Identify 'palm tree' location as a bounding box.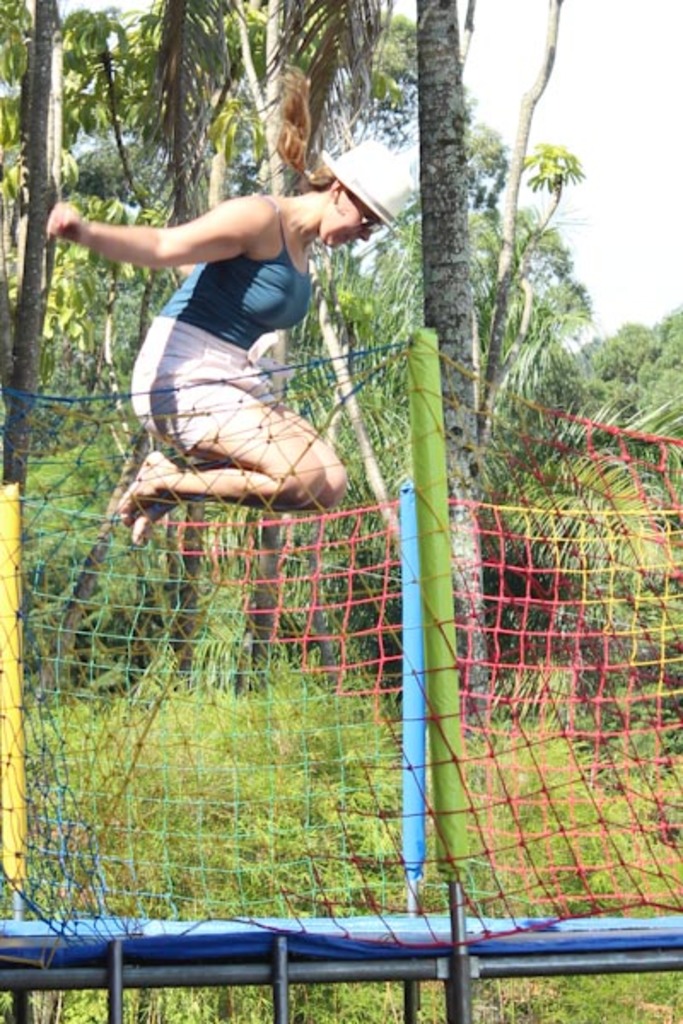
region(483, 143, 584, 435).
